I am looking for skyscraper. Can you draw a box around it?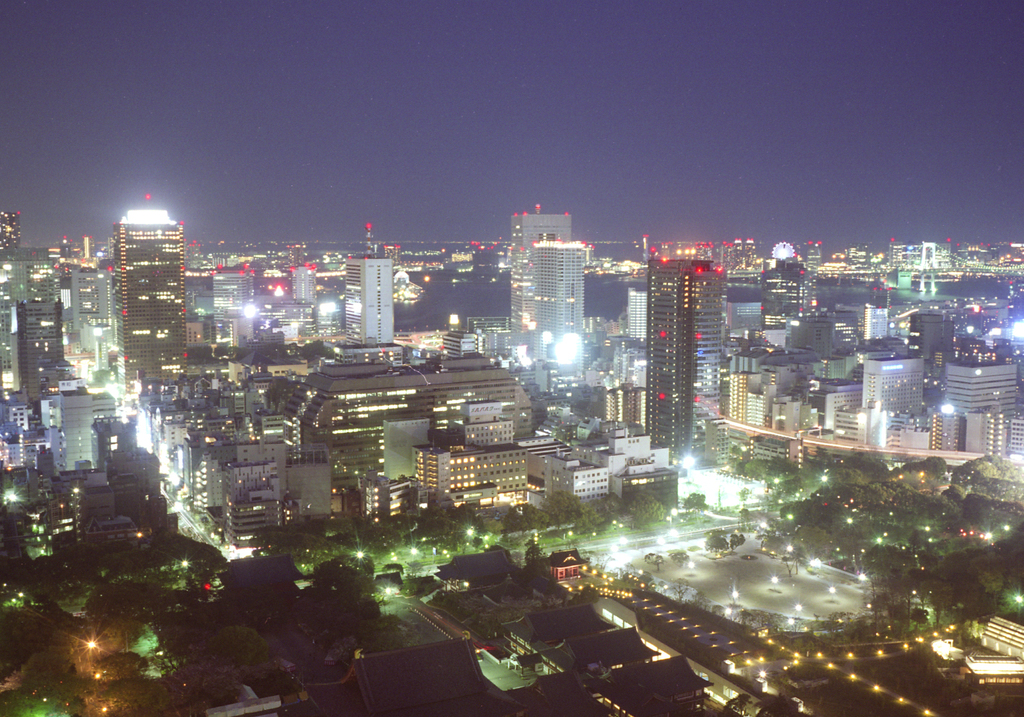
Sure, the bounding box is 0,247,63,403.
